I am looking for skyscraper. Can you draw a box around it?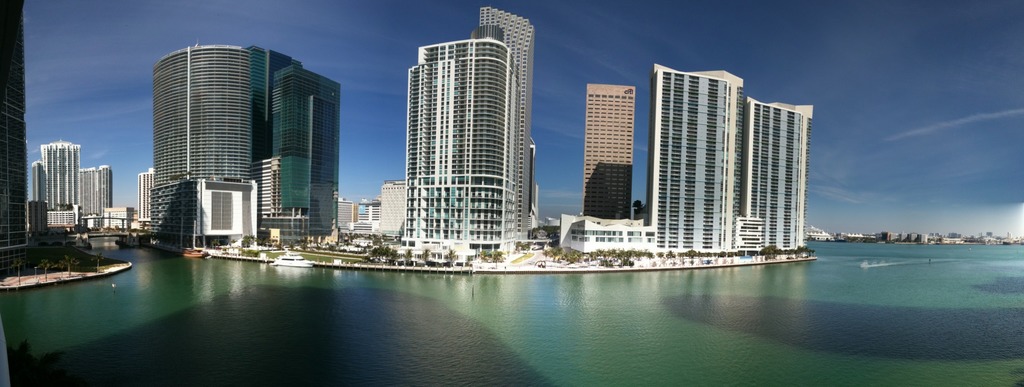
Sure, the bounding box is x1=248, y1=42, x2=340, y2=250.
